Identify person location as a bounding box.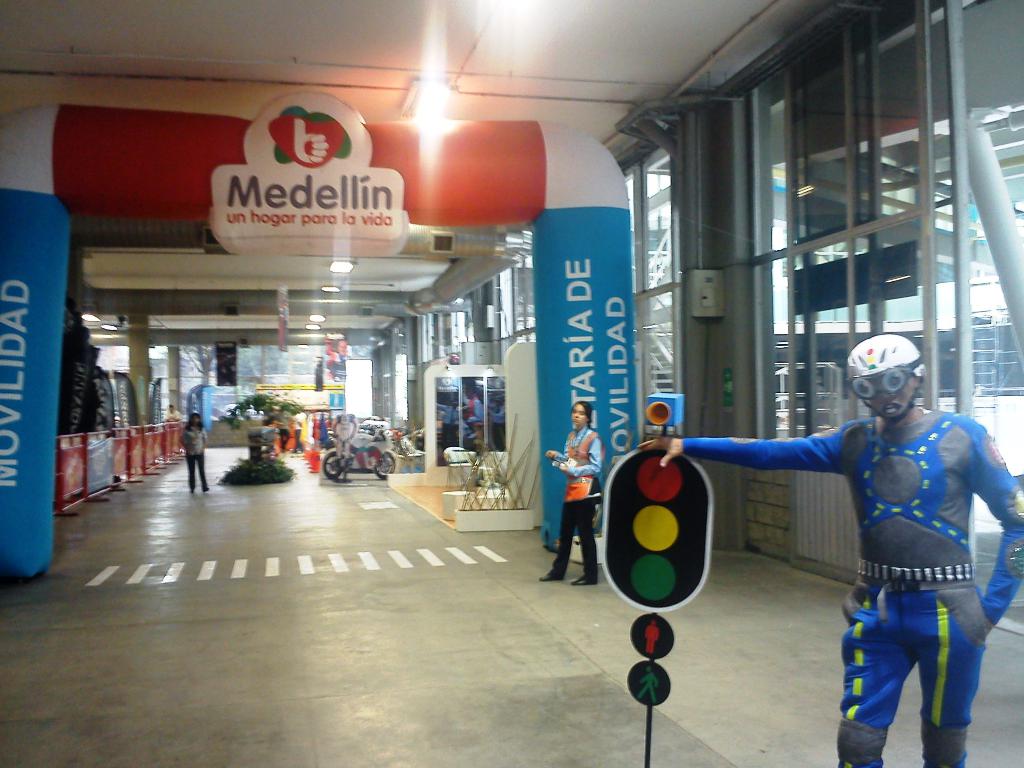
crop(540, 403, 606, 589).
